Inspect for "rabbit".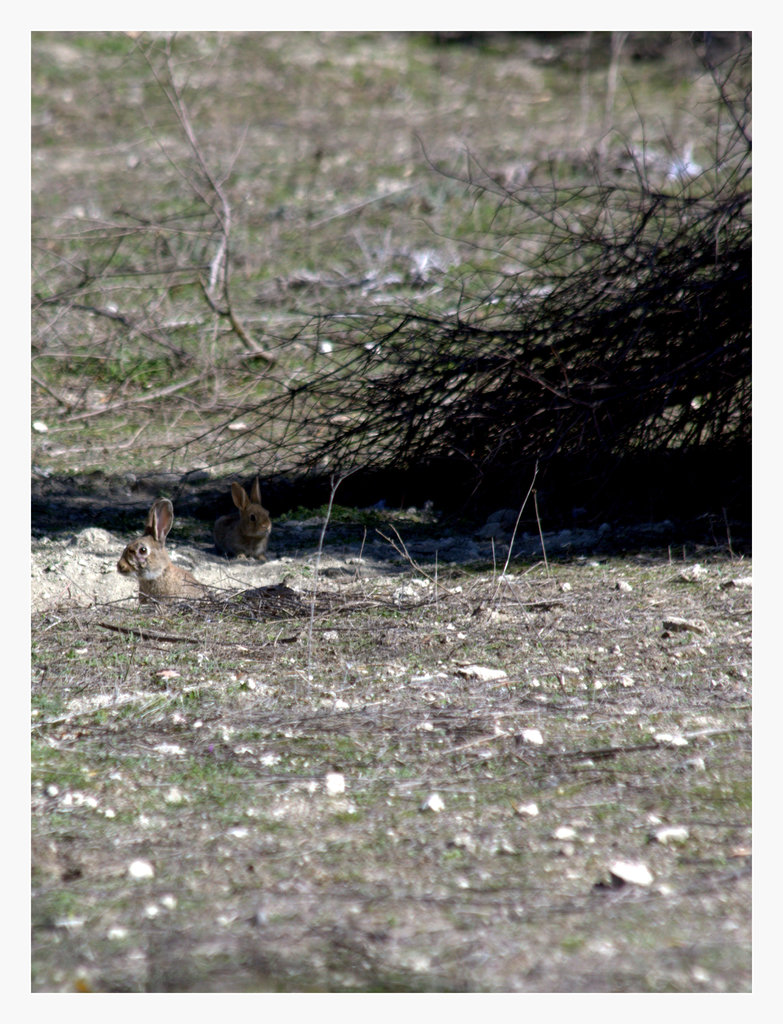
Inspection: bbox(214, 481, 274, 561).
